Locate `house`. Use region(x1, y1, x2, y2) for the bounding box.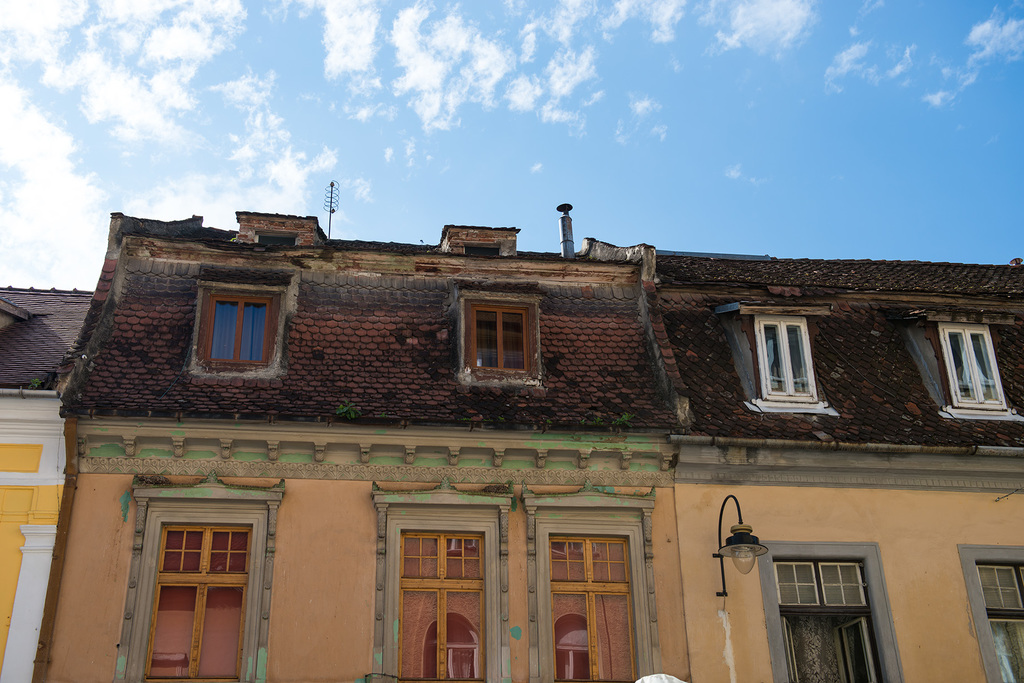
region(0, 280, 99, 682).
